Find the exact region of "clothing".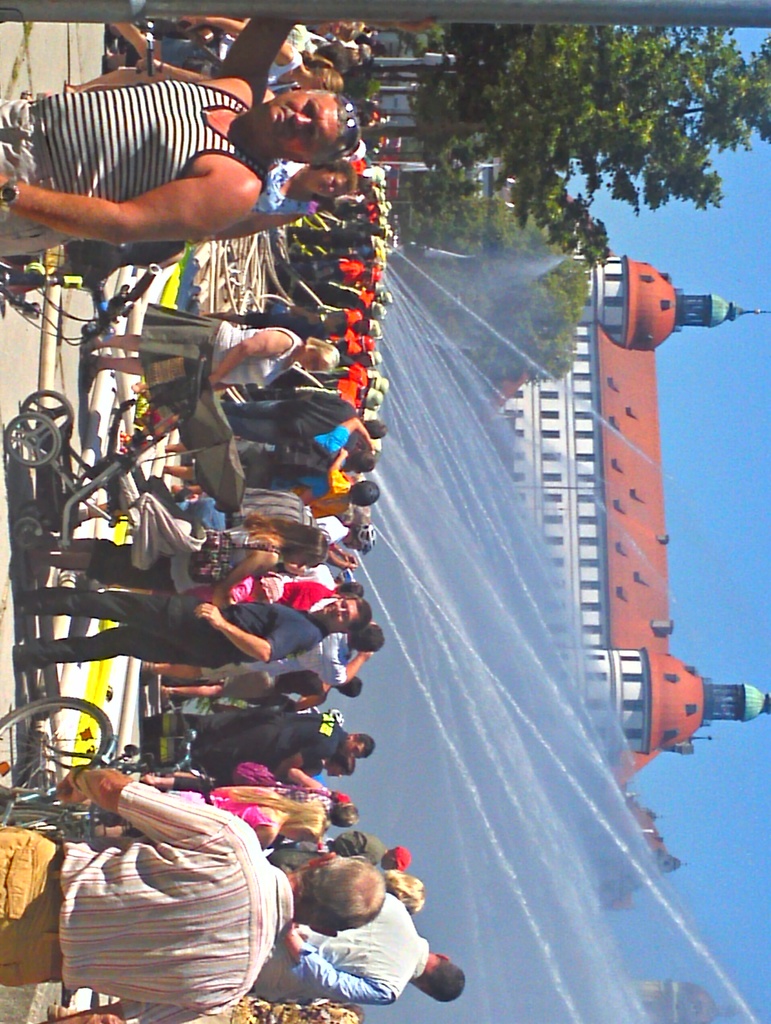
Exact region: 252 896 453 996.
